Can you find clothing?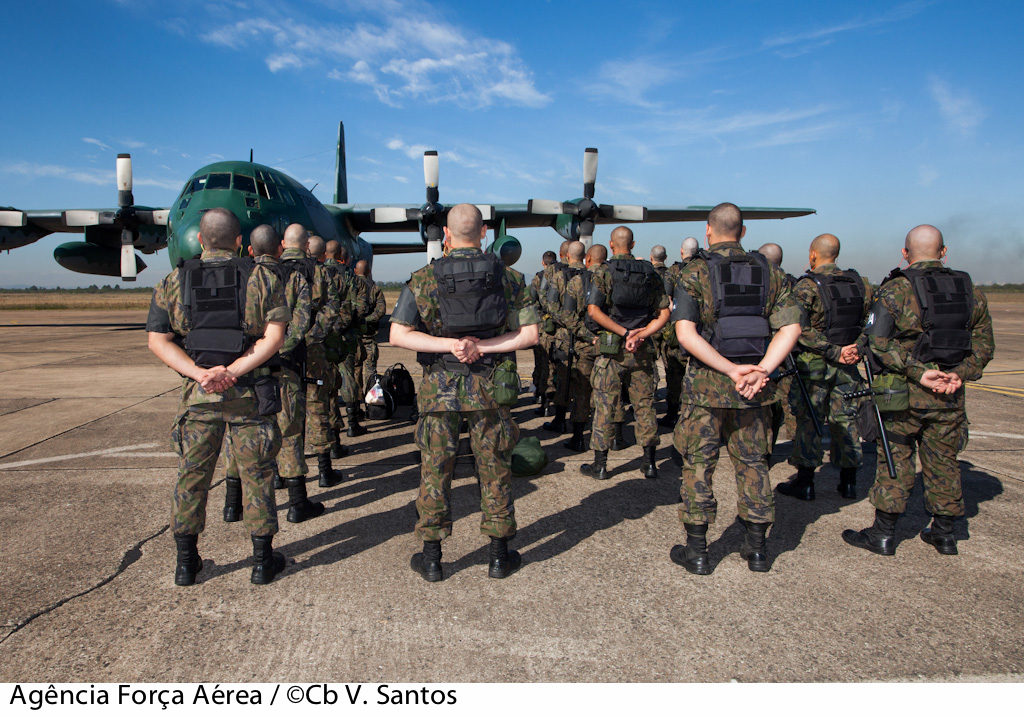
Yes, bounding box: region(656, 251, 808, 525).
